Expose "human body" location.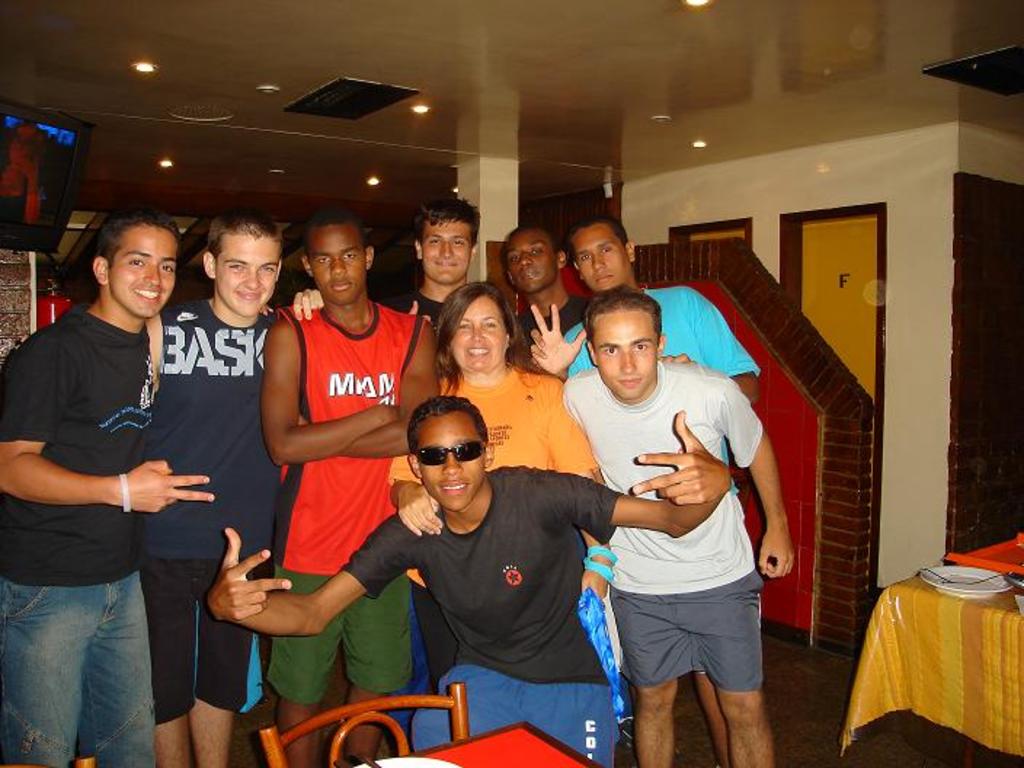
Exposed at Rect(132, 202, 284, 767).
